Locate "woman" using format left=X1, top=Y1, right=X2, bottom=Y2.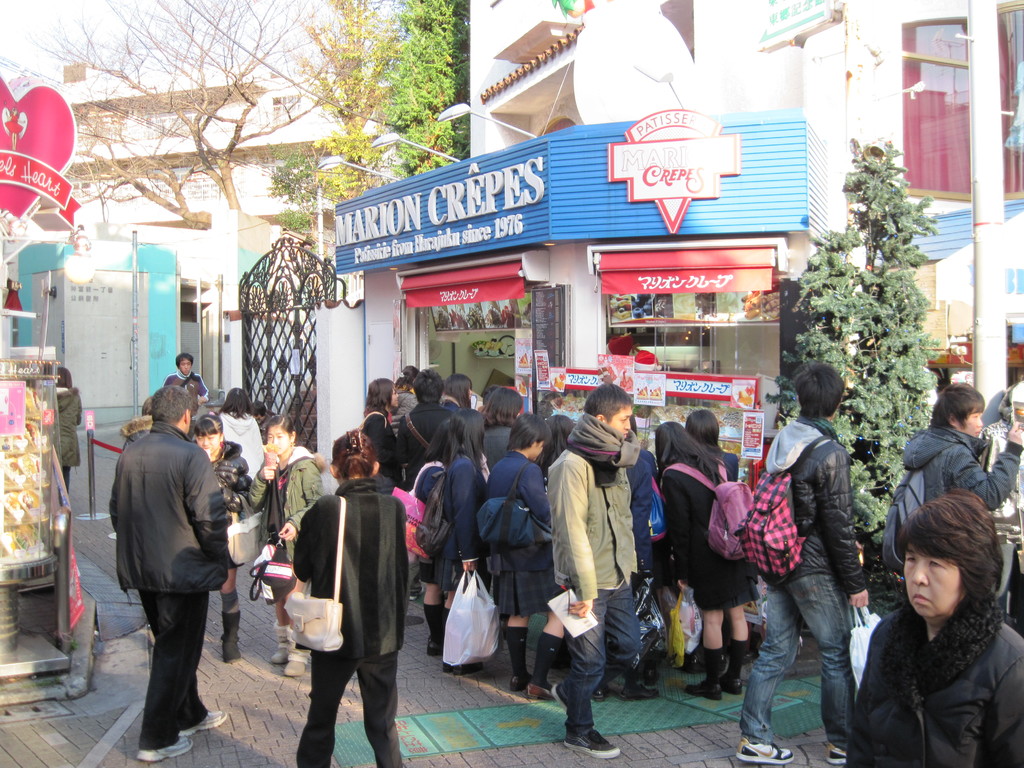
left=296, top=430, right=404, bottom=767.
